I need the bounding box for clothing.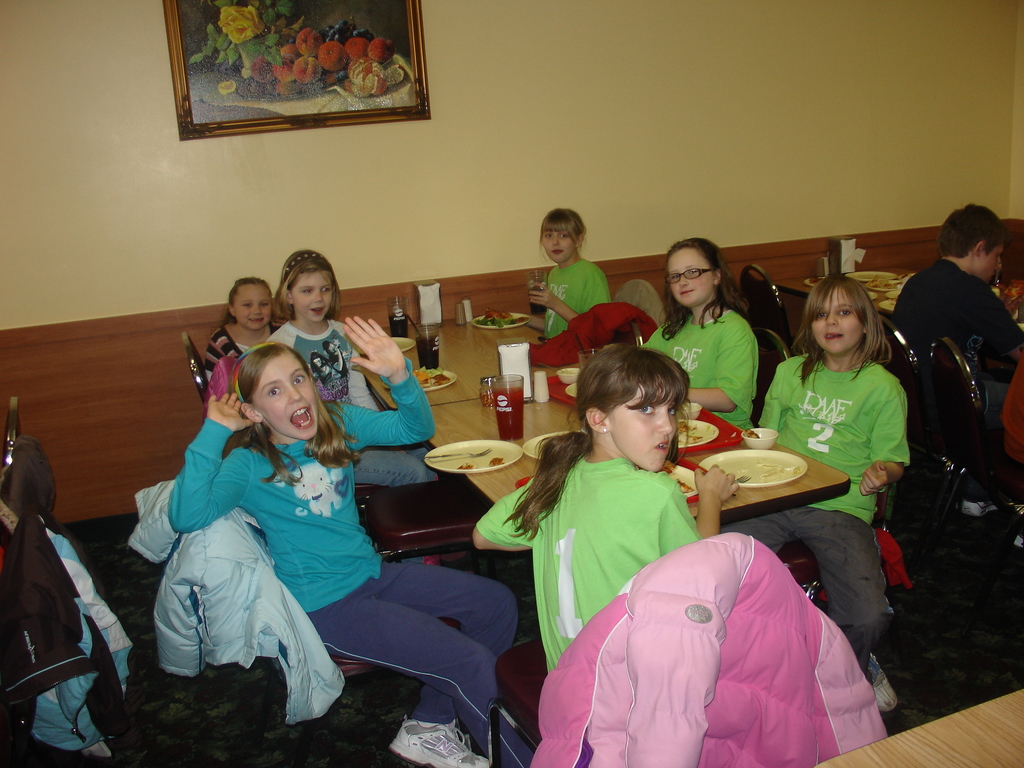
Here it is: select_region(515, 437, 728, 653).
